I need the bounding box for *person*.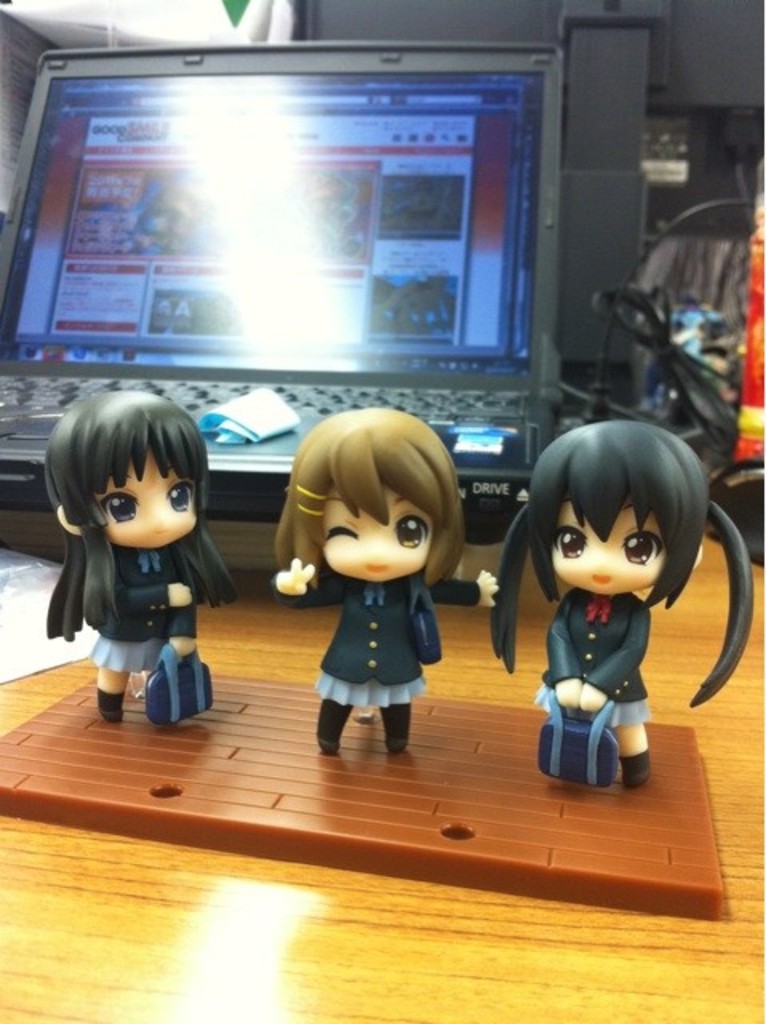
Here it is: left=46, top=387, right=243, bottom=726.
